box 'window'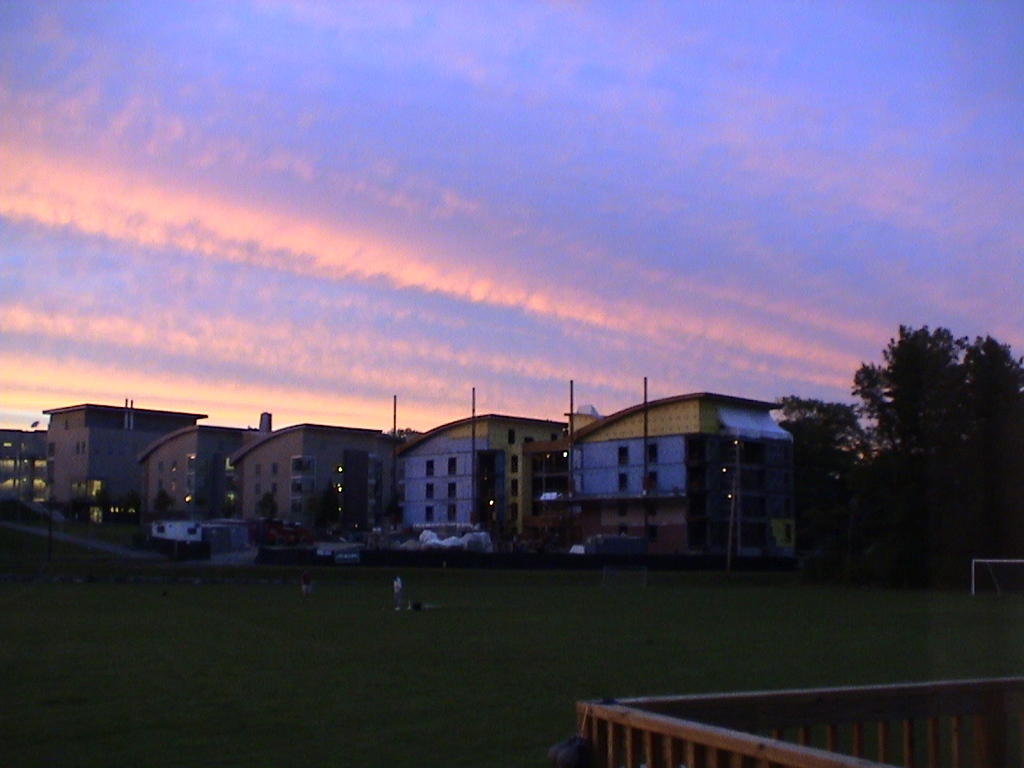
[79, 444, 84, 457]
